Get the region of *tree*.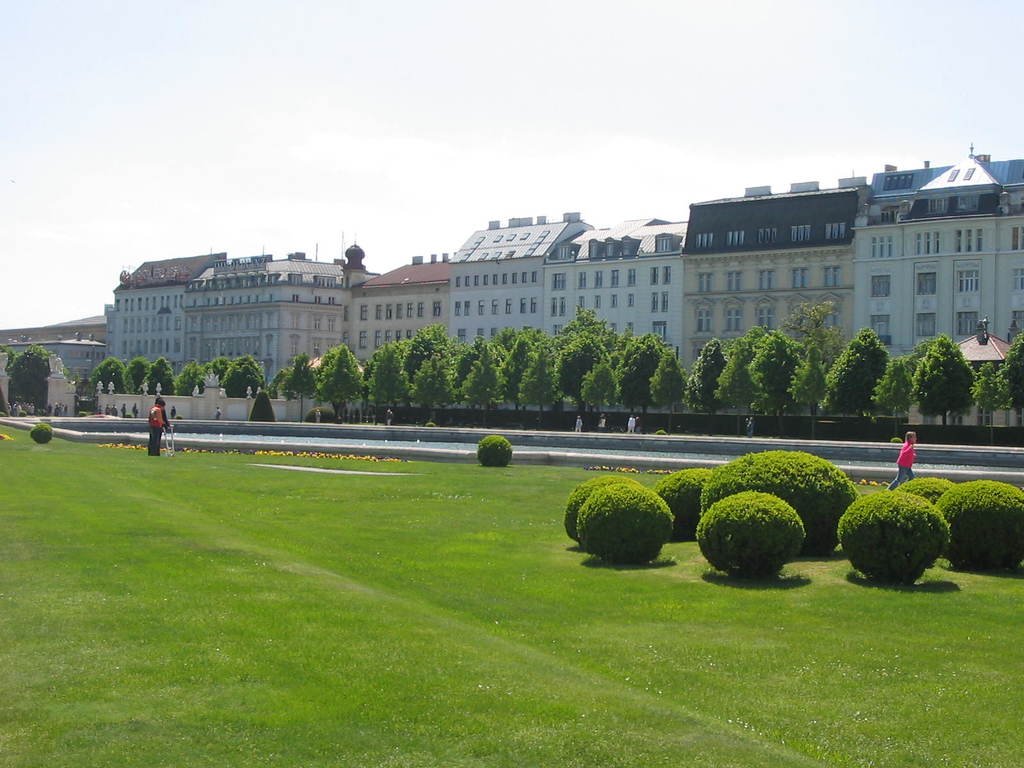
[x1=682, y1=339, x2=726, y2=430].
